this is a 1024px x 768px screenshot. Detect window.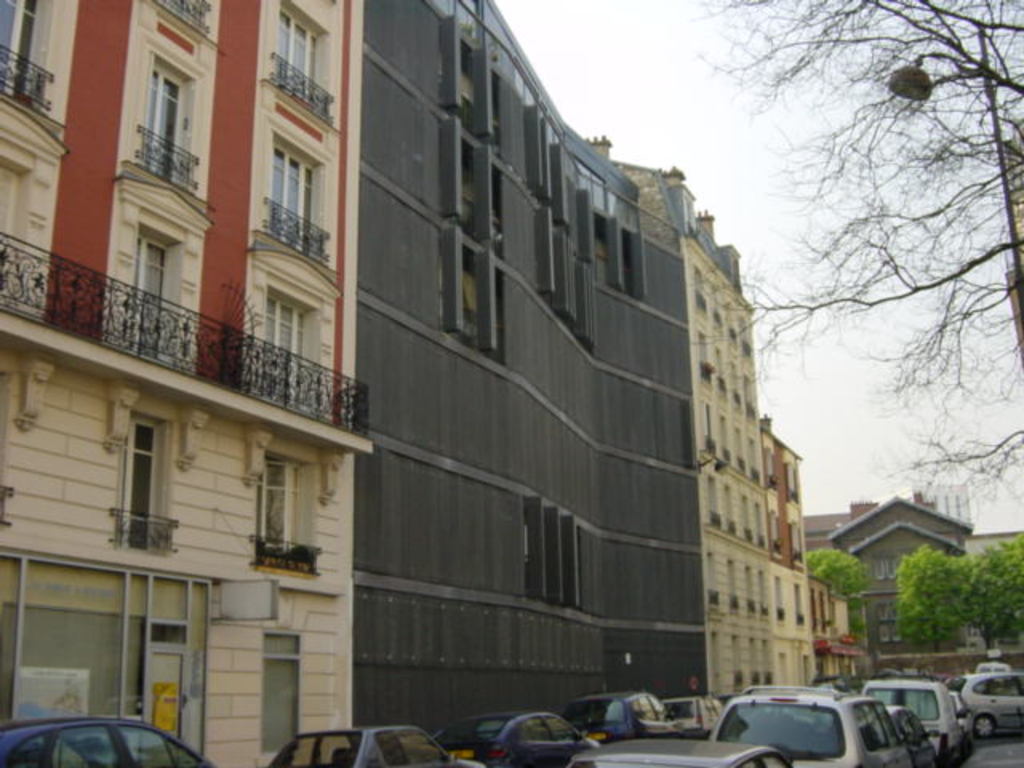
pyautogui.locateOnScreen(0, 0, 59, 120).
